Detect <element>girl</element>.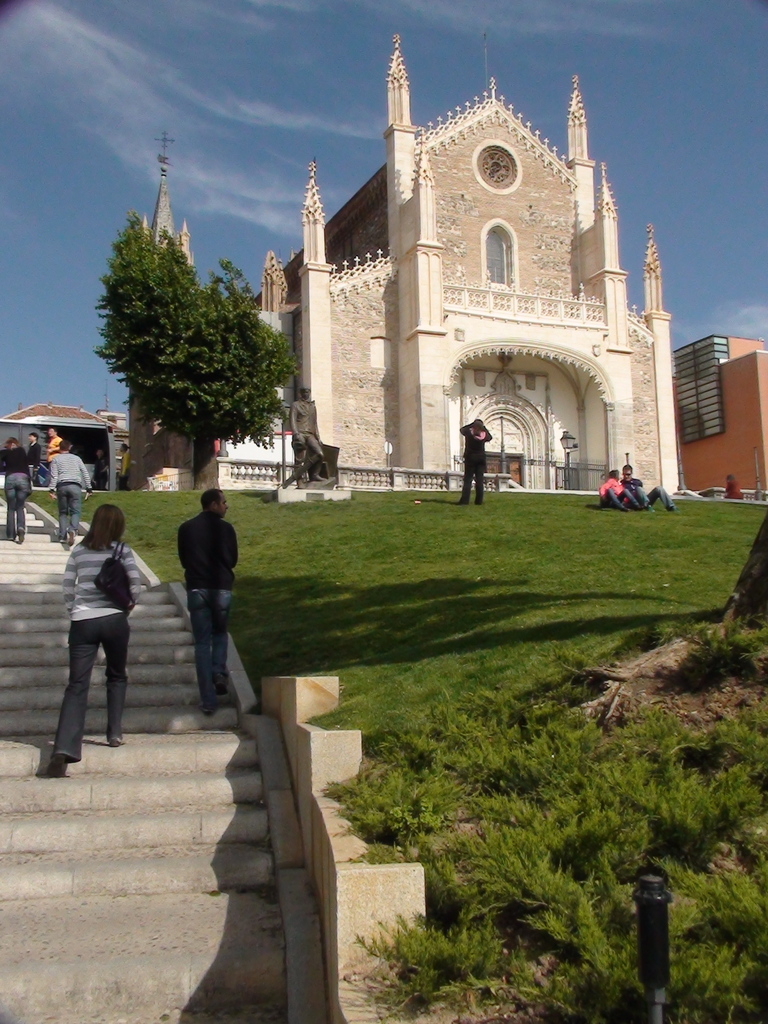
Detected at BBox(51, 497, 123, 776).
